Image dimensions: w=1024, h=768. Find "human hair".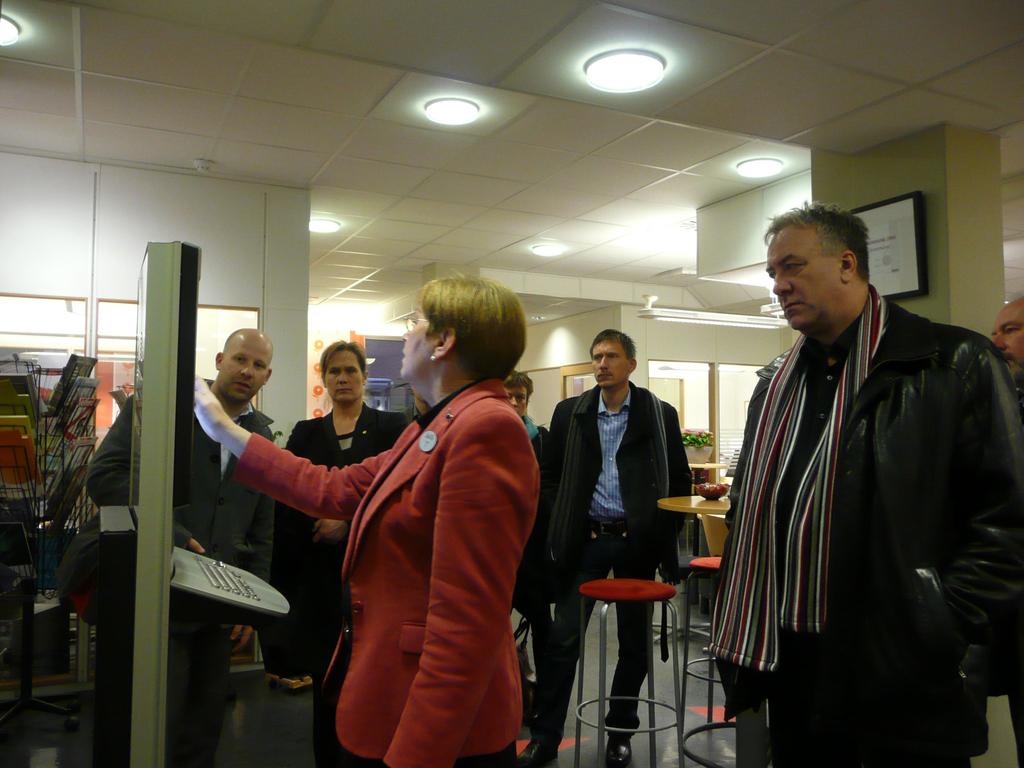
[x1=317, y1=339, x2=367, y2=383].
